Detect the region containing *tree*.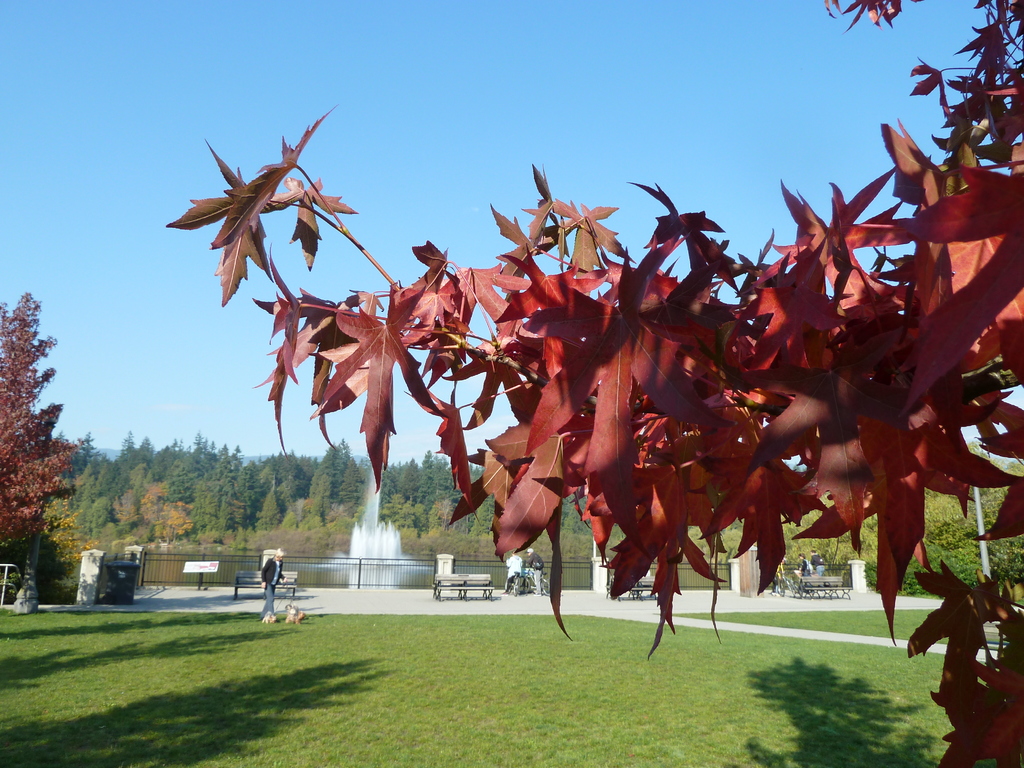
box(0, 289, 90, 554).
